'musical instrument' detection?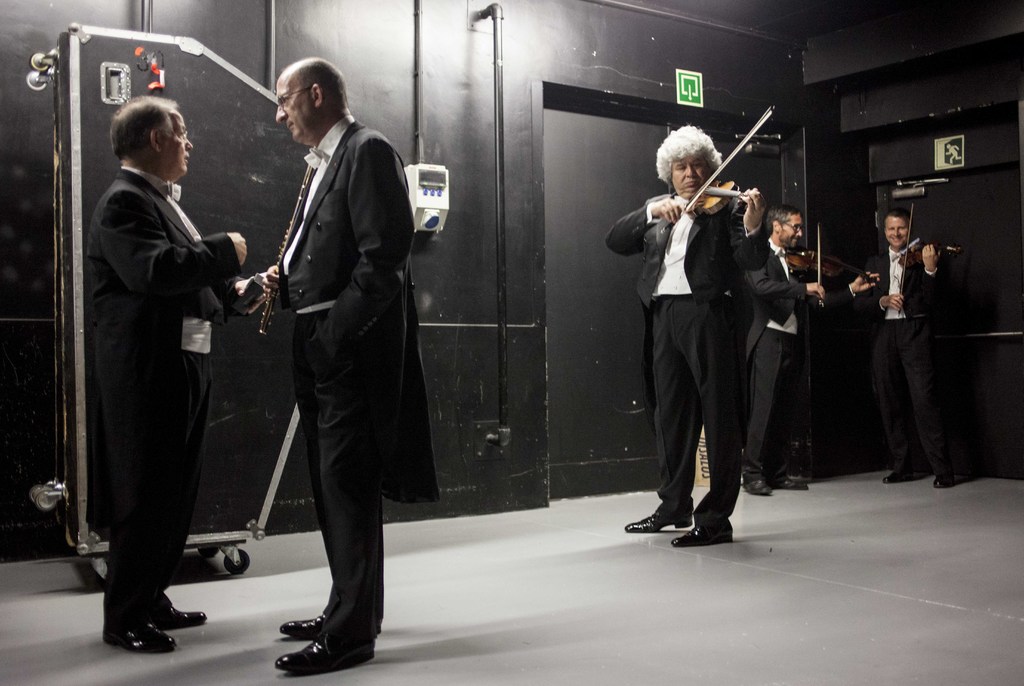
(left=637, top=139, right=796, bottom=250)
